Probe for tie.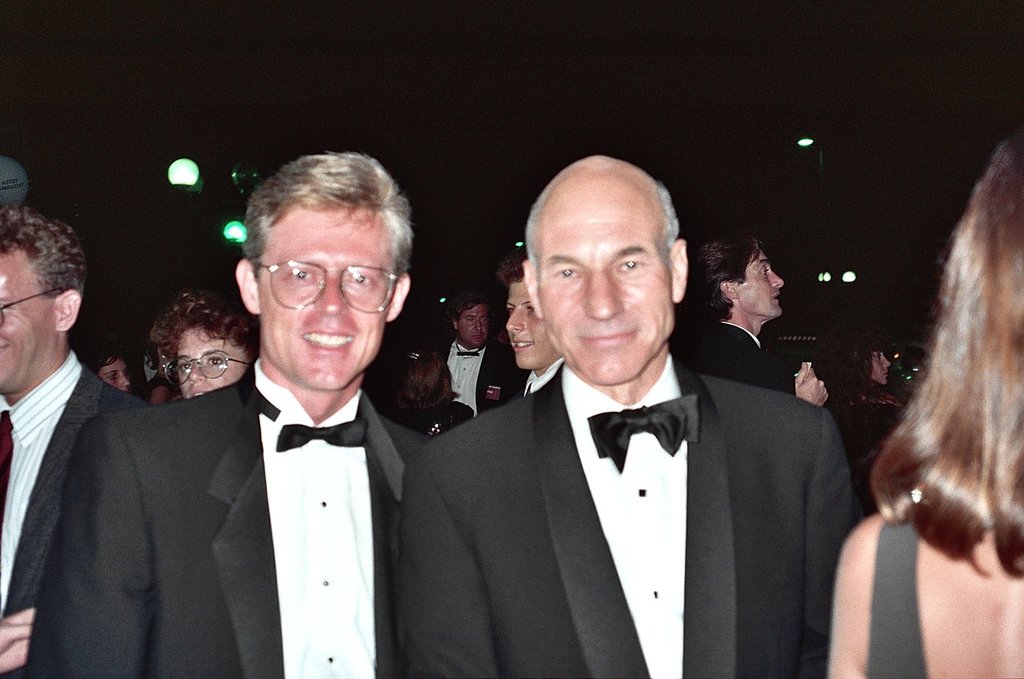
Probe result: x1=254, y1=382, x2=368, y2=454.
